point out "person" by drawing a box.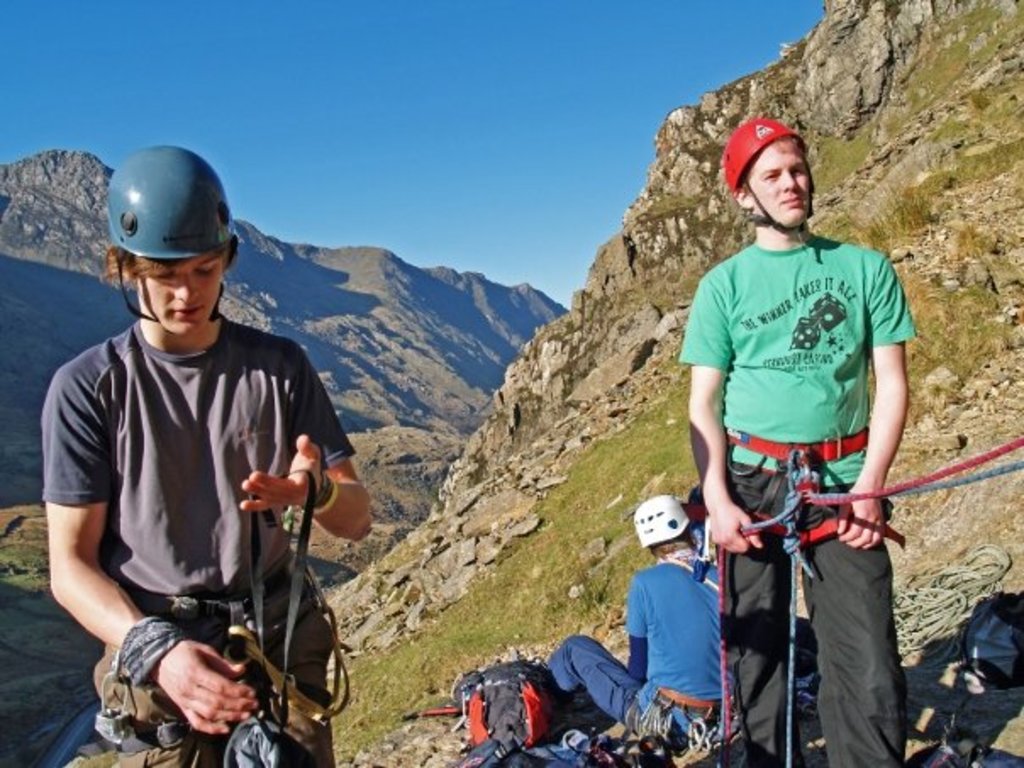
bbox=(36, 141, 366, 766).
